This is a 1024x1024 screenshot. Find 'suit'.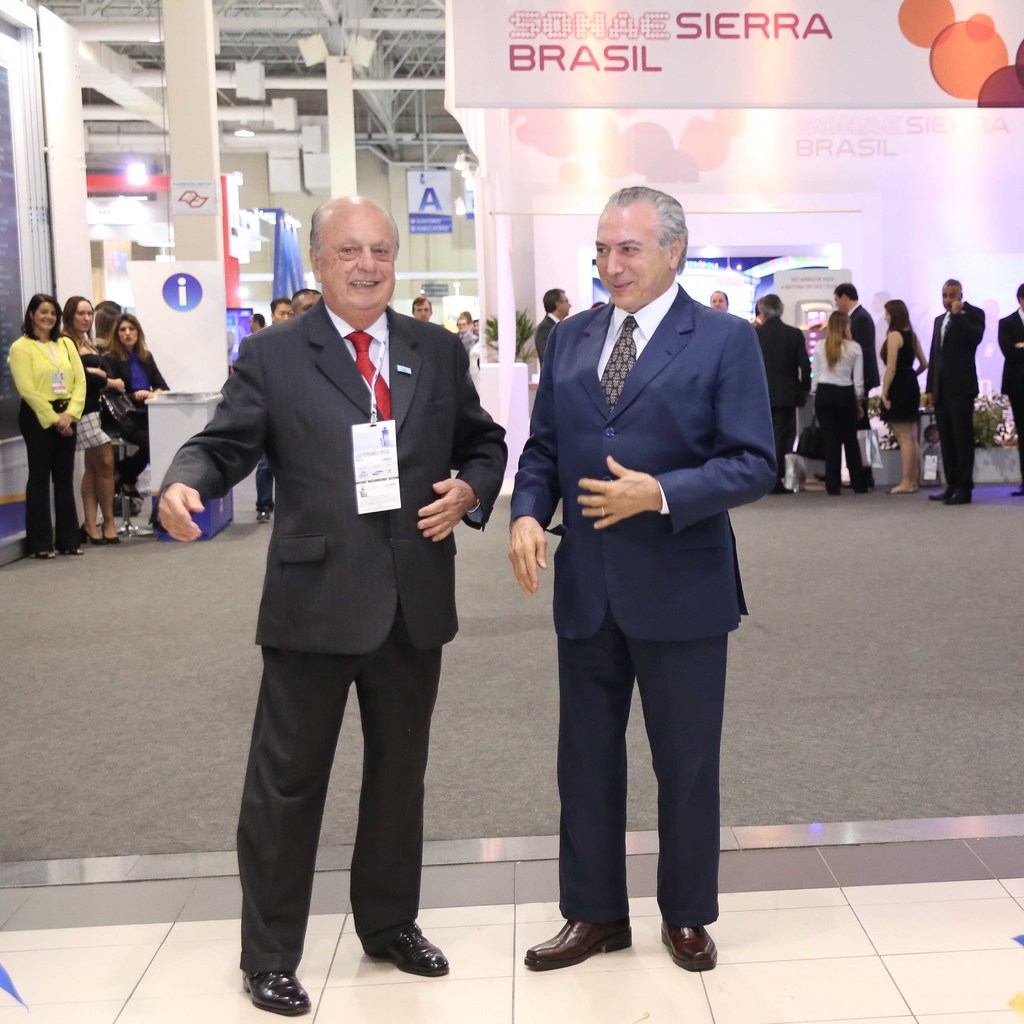
Bounding box: (845,301,882,428).
